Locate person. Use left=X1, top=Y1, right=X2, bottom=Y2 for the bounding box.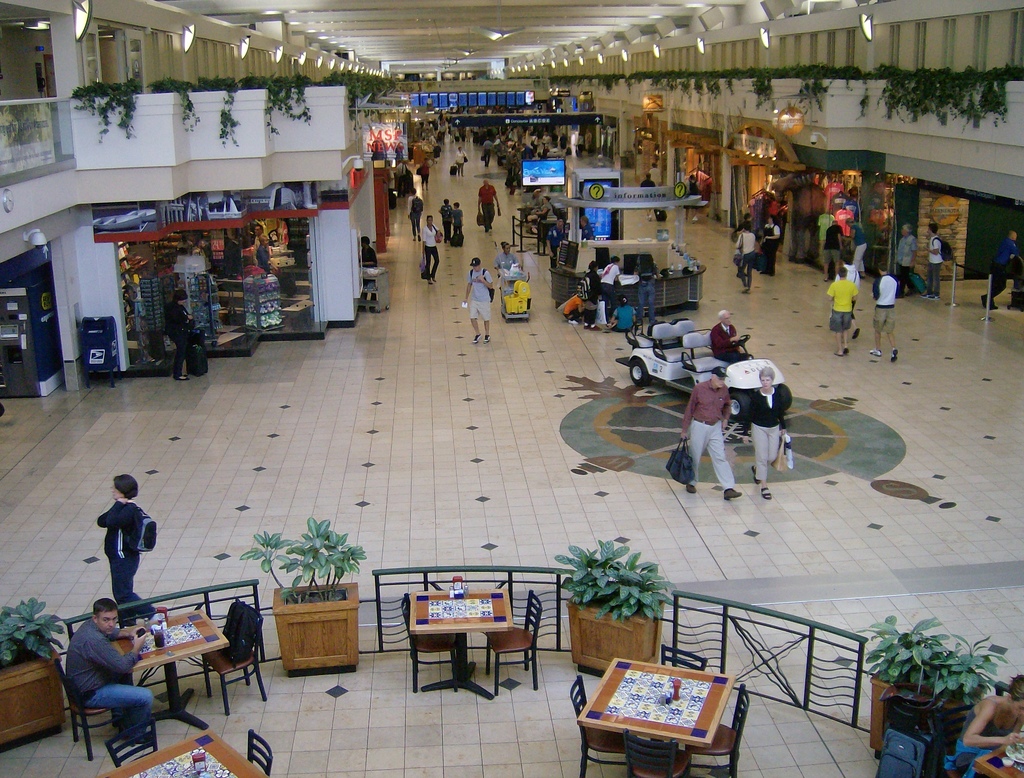
left=714, top=307, right=752, bottom=362.
